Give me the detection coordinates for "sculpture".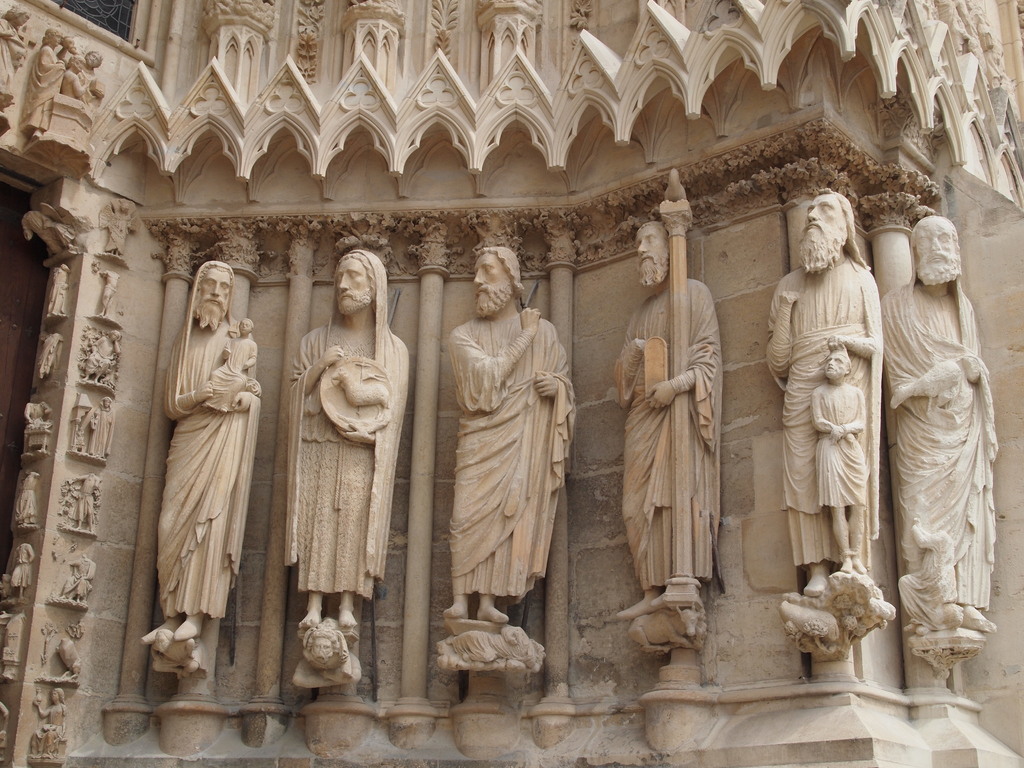
<box>33,325,70,387</box>.
